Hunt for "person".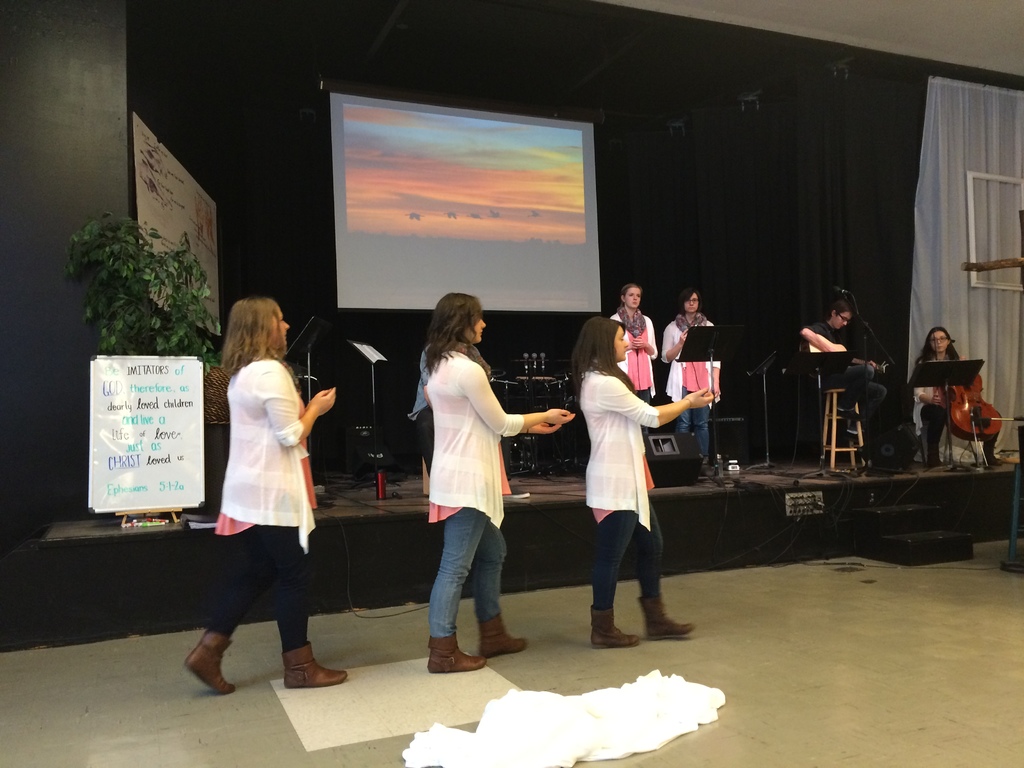
Hunted down at x1=408 y1=289 x2=574 y2=675.
